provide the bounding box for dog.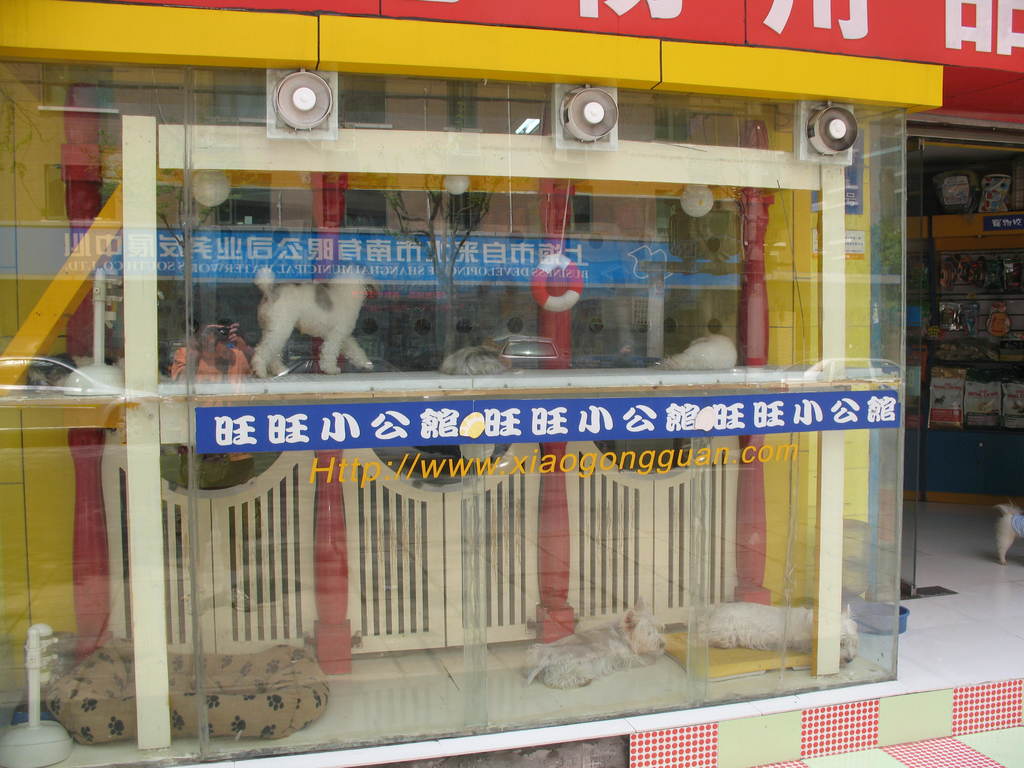
region(253, 259, 374, 379).
